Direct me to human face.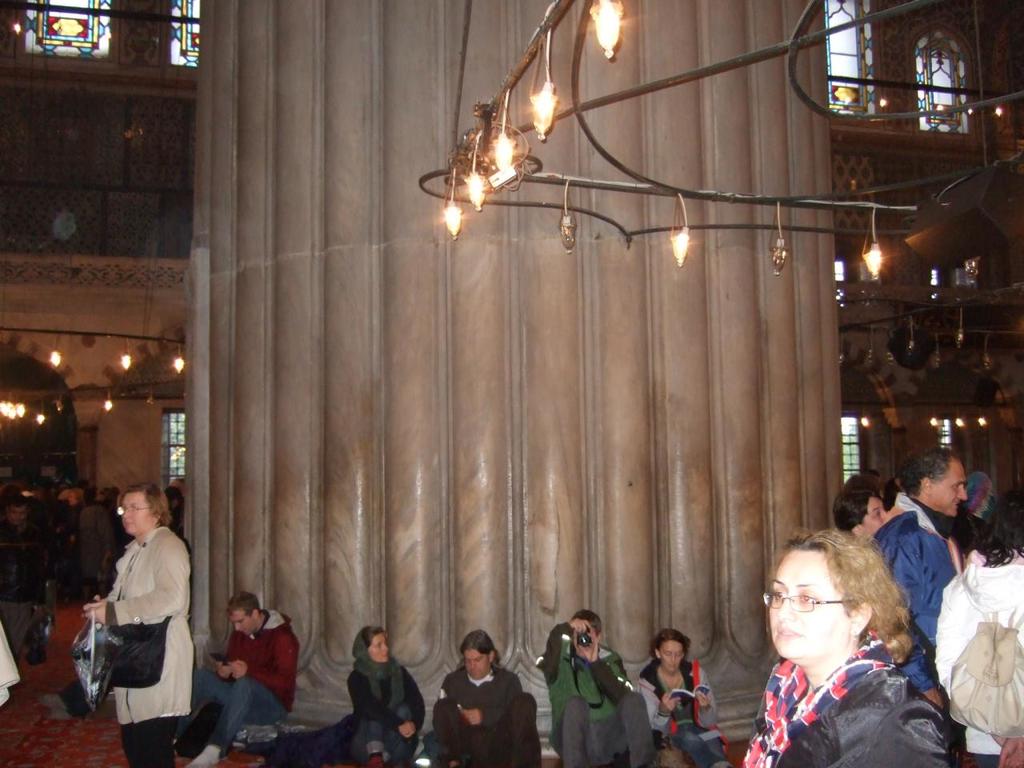
Direction: [x1=860, y1=498, x2=890, y2=534].
